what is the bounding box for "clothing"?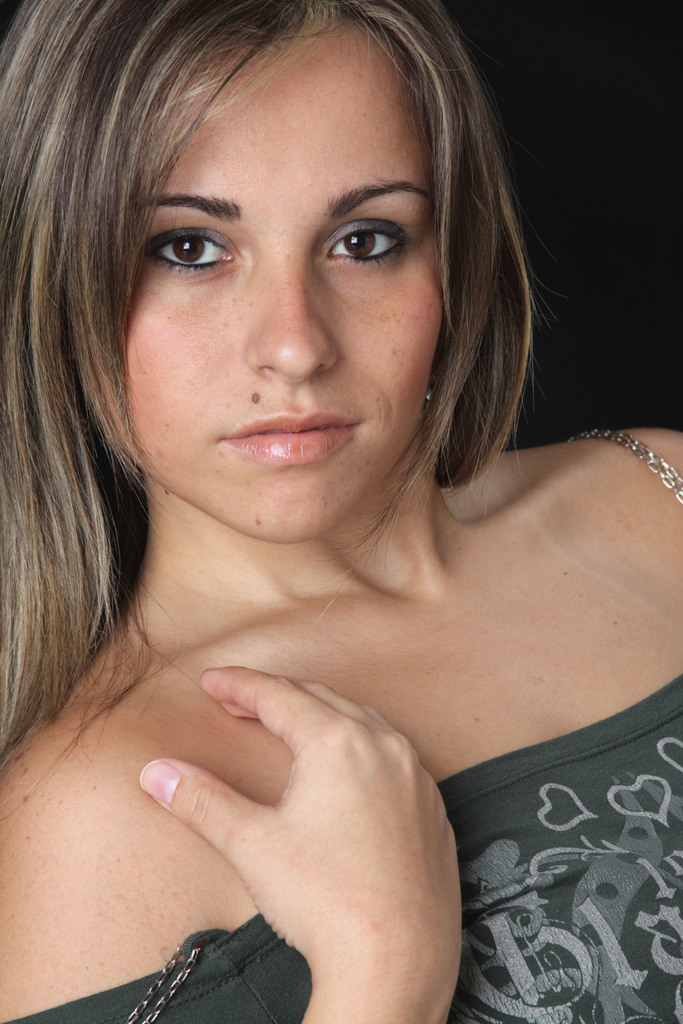
<bbox>0, 422, 682, 1020</bbox>.
